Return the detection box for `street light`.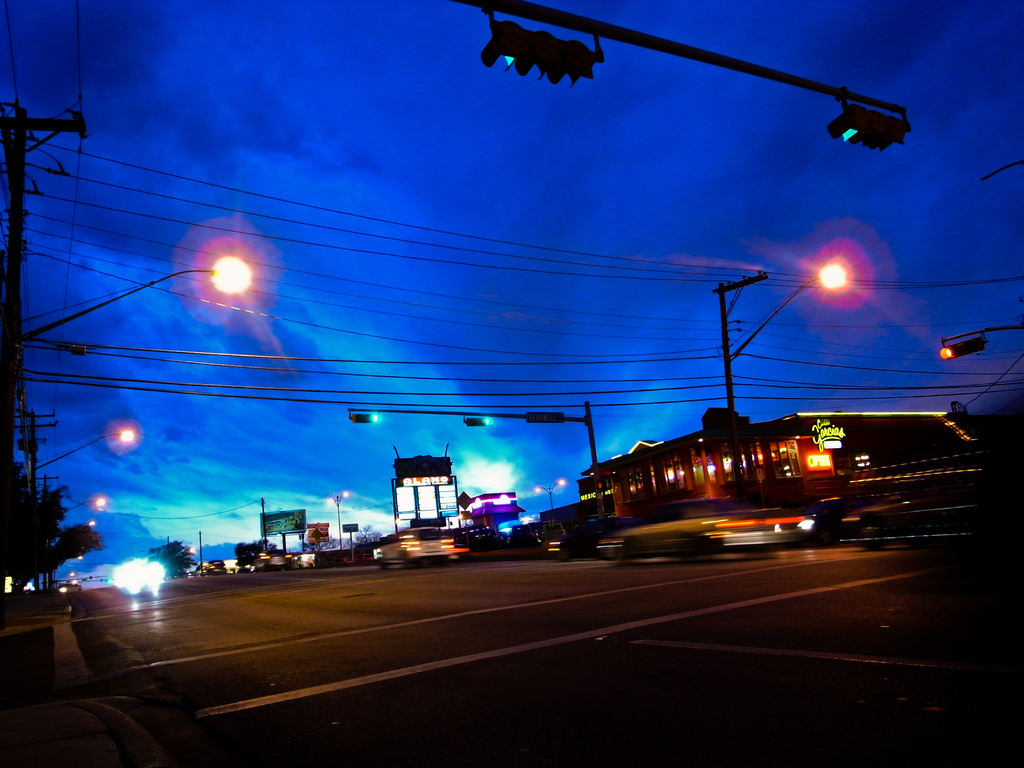
locate(60, 495, 109, 516).
